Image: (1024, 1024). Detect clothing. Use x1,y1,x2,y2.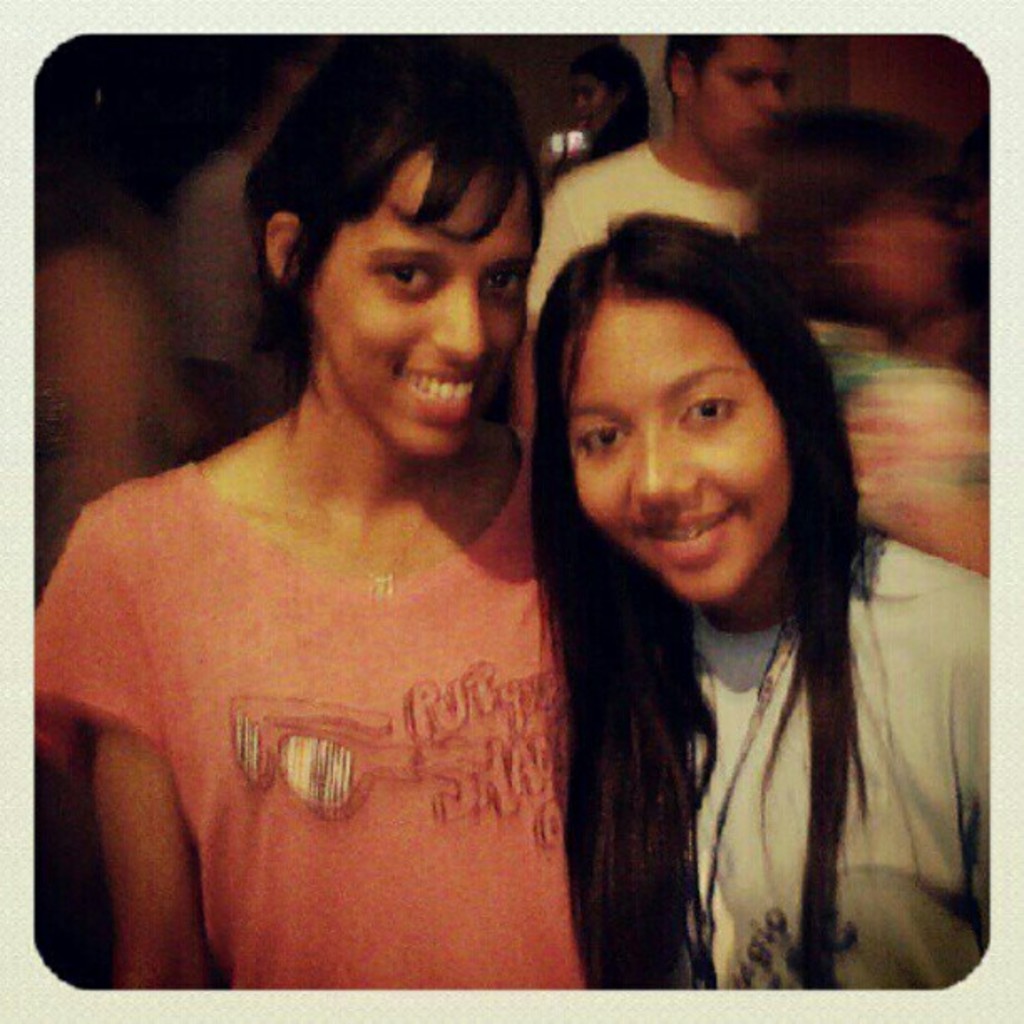
522,137,770,326.
